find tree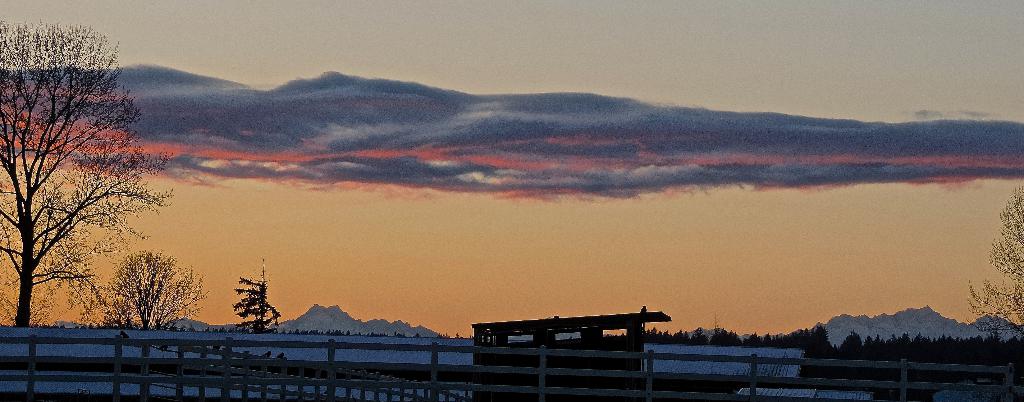
[x1=964, y1=180, x2=1023, y2=344]
